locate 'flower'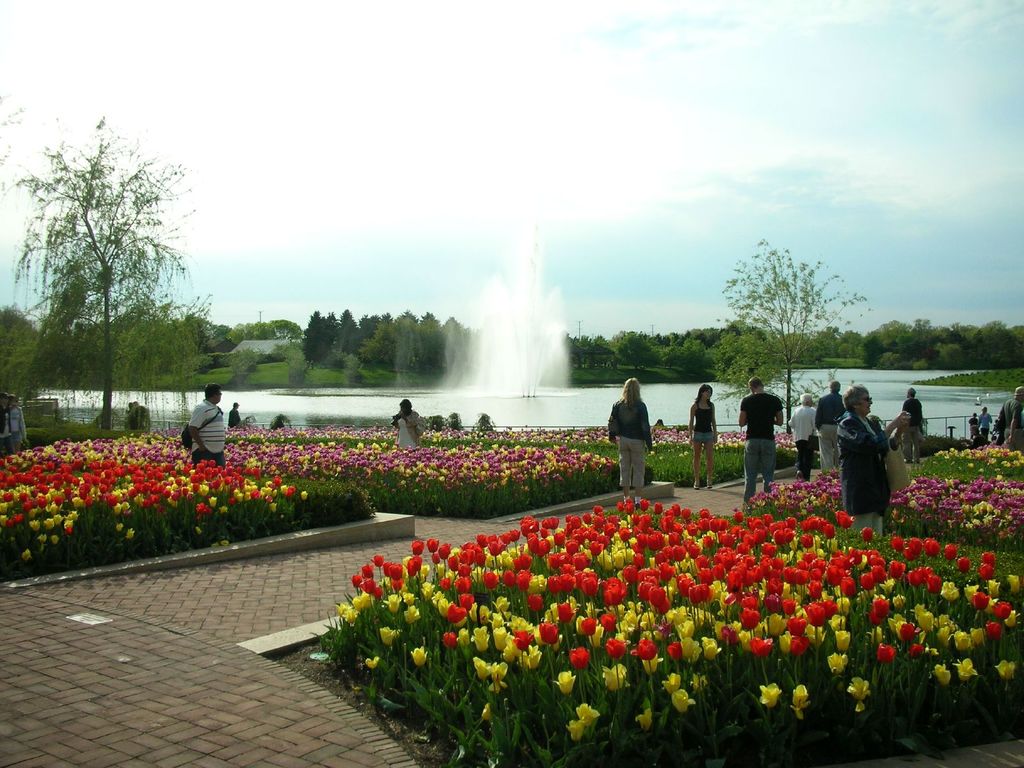
bbox(552, 668, 577, 696)
